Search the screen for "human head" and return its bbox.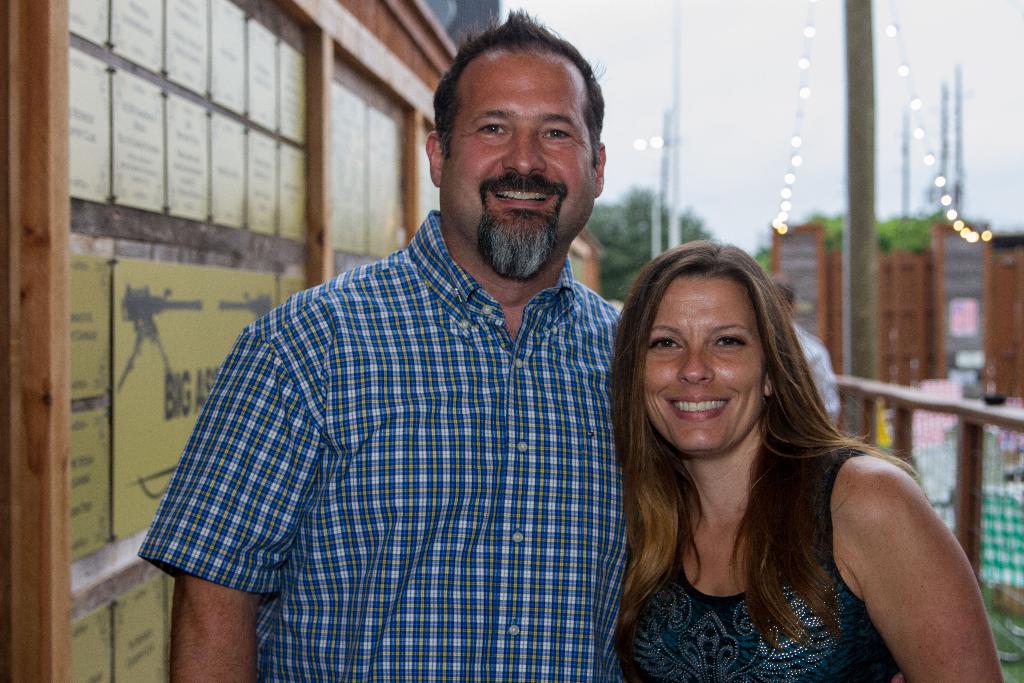
Found: <box>619,240,804,462</box>.
